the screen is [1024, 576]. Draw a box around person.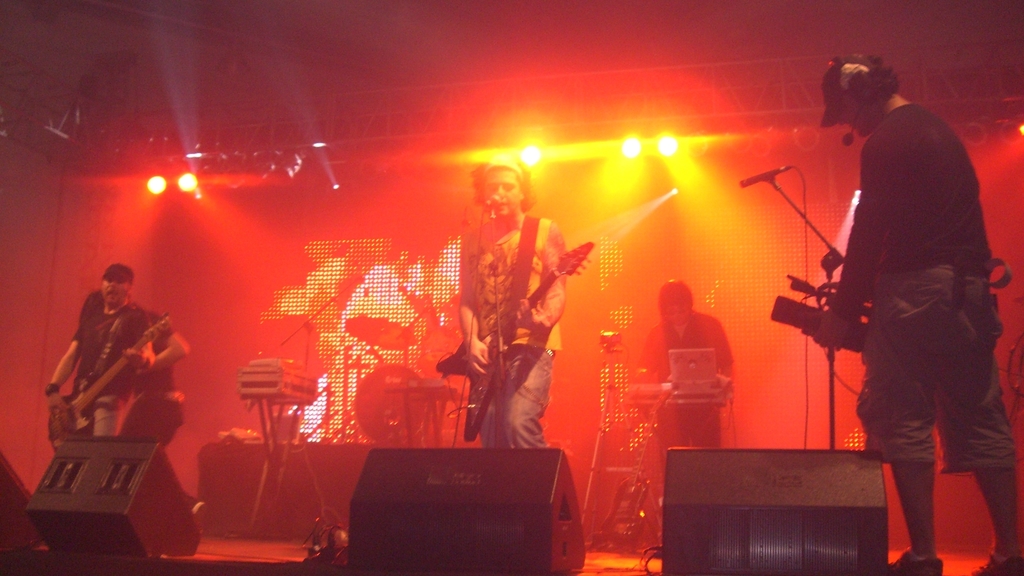
x1=460, y1=170, x2=561, y2=451.
